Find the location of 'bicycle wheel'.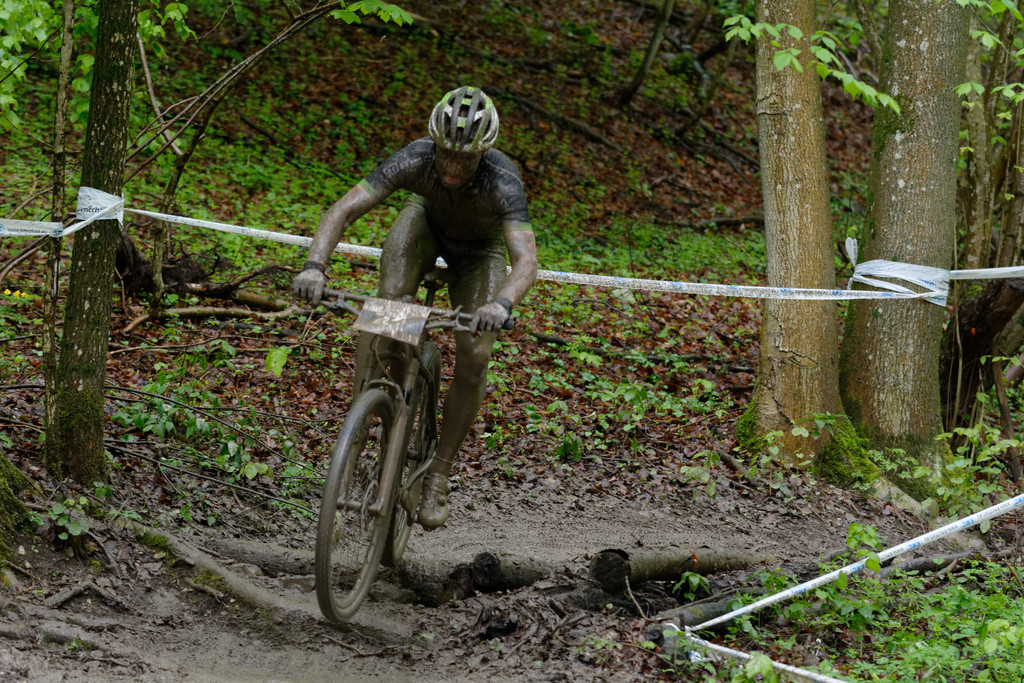
Location: l=315, t=376, r=426, b=628.
